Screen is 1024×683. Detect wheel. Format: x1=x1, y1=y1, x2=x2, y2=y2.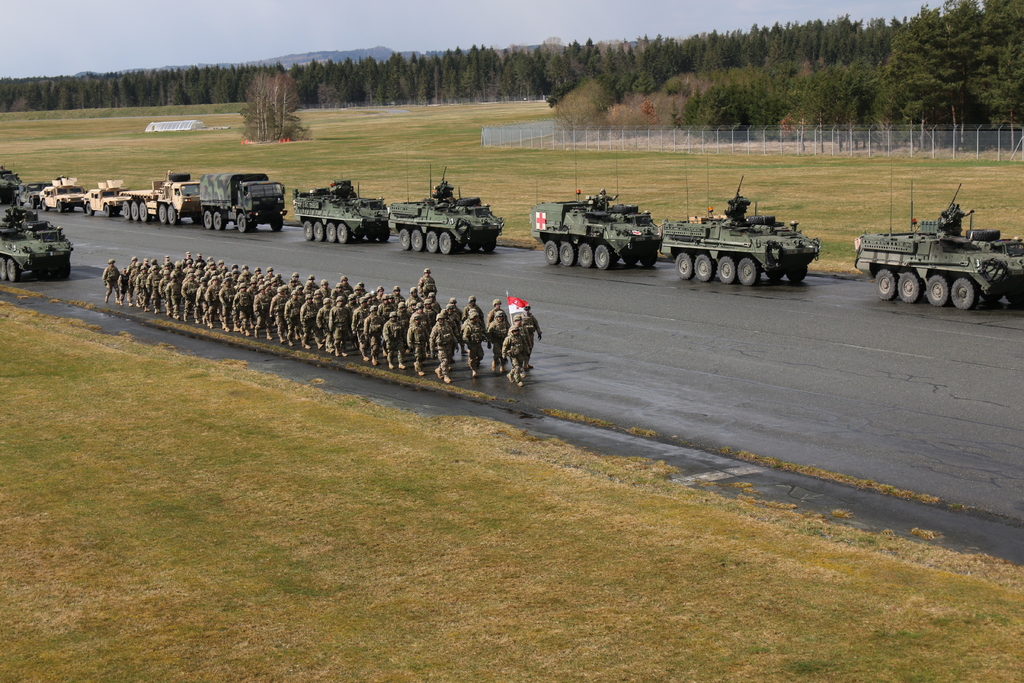
x1=124, y1=202, x2=133, y2=218.
